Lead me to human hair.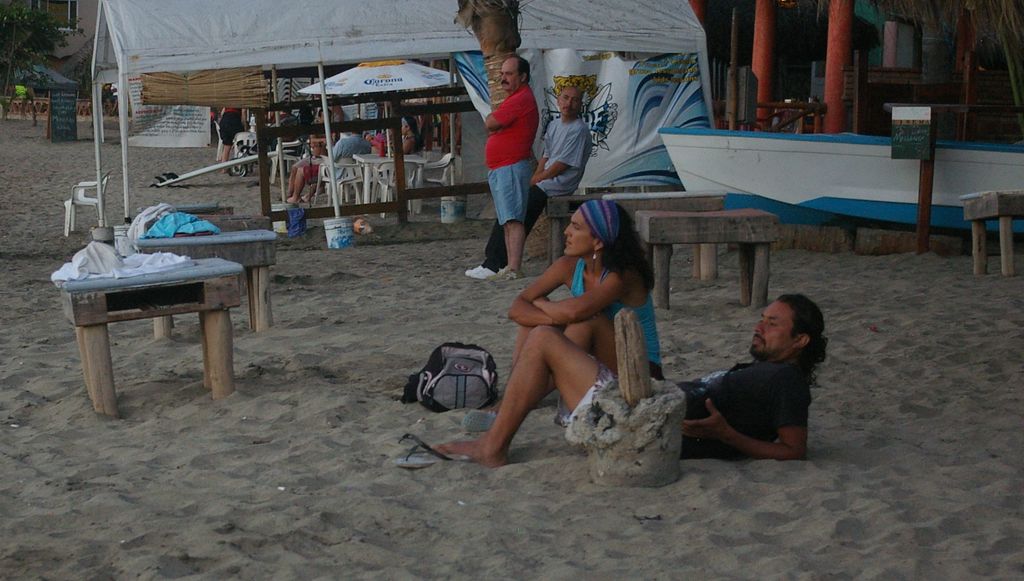
Lead to [504,53,529,86].
